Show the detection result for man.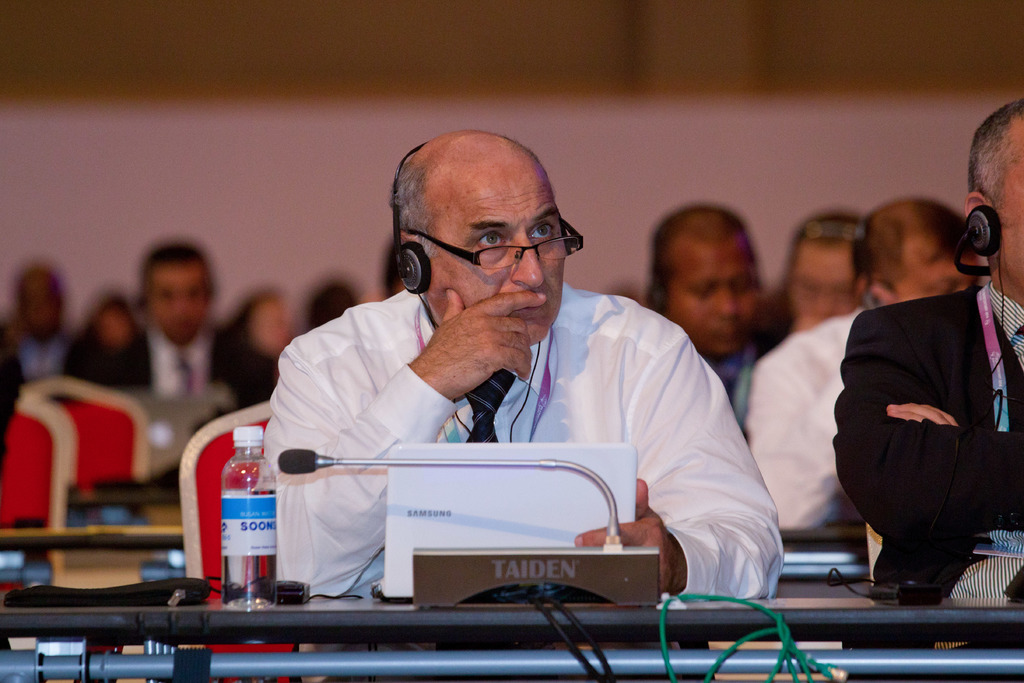
BBox(257, 136, 776, 641).
